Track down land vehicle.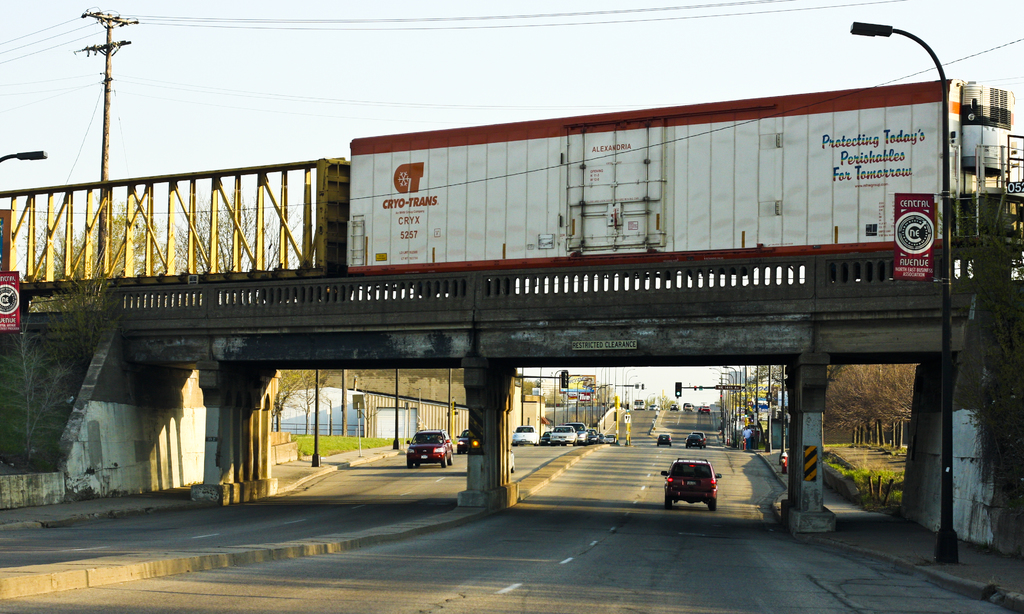
Tracked to bbox=(655, 432, 673, 446).
